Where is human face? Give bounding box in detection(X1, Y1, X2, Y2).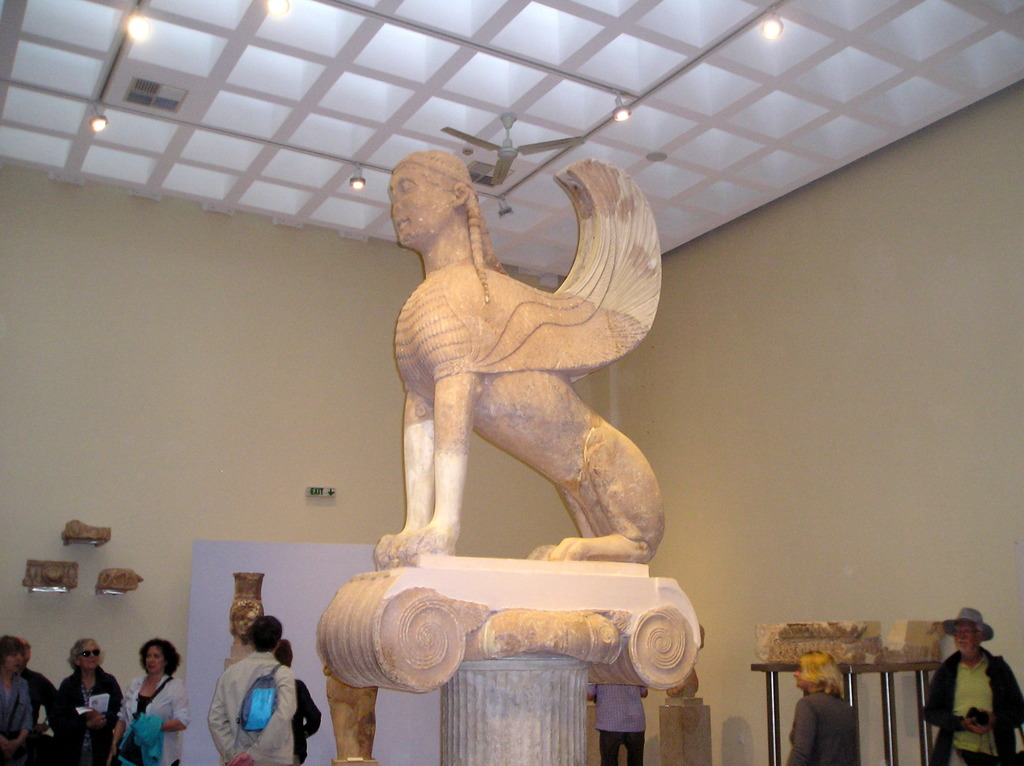
detection(75, 643, 97, 673).
